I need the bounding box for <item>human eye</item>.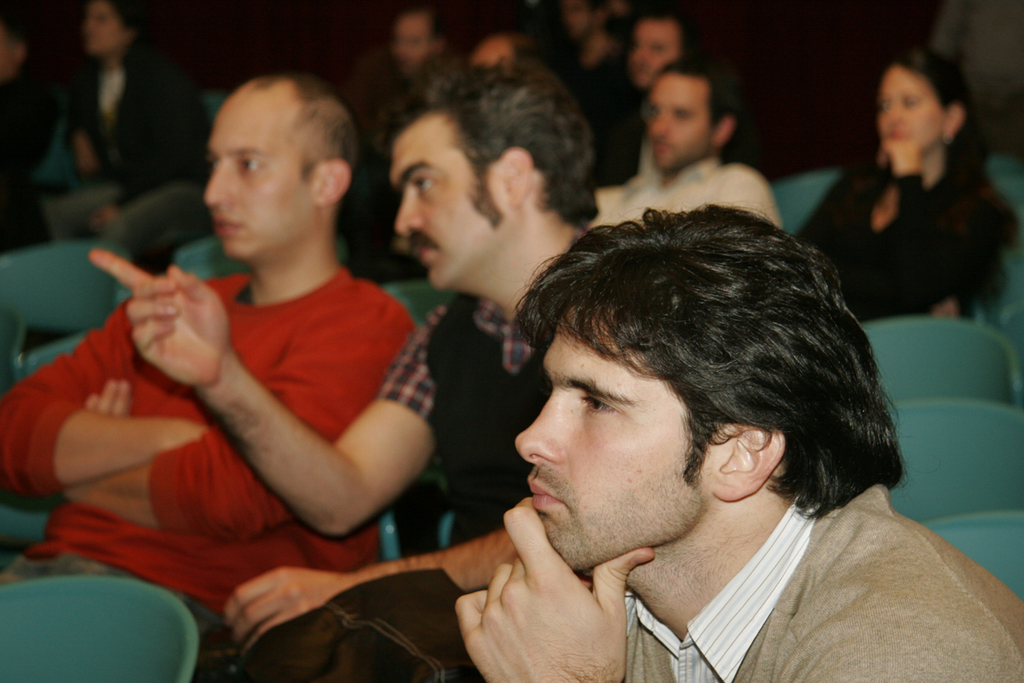
Here it is: pyautogui.locateOnScreen(577, 387, 625, 424).
